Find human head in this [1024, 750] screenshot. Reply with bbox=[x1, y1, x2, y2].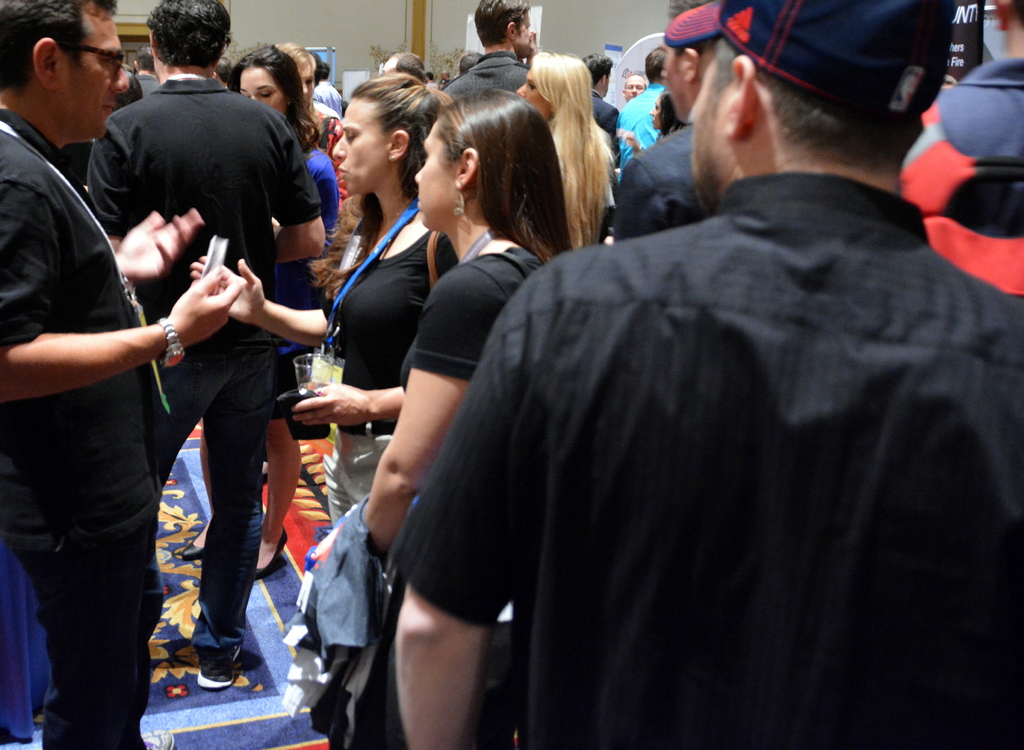
bbox=[641, 44, 664, 86].
